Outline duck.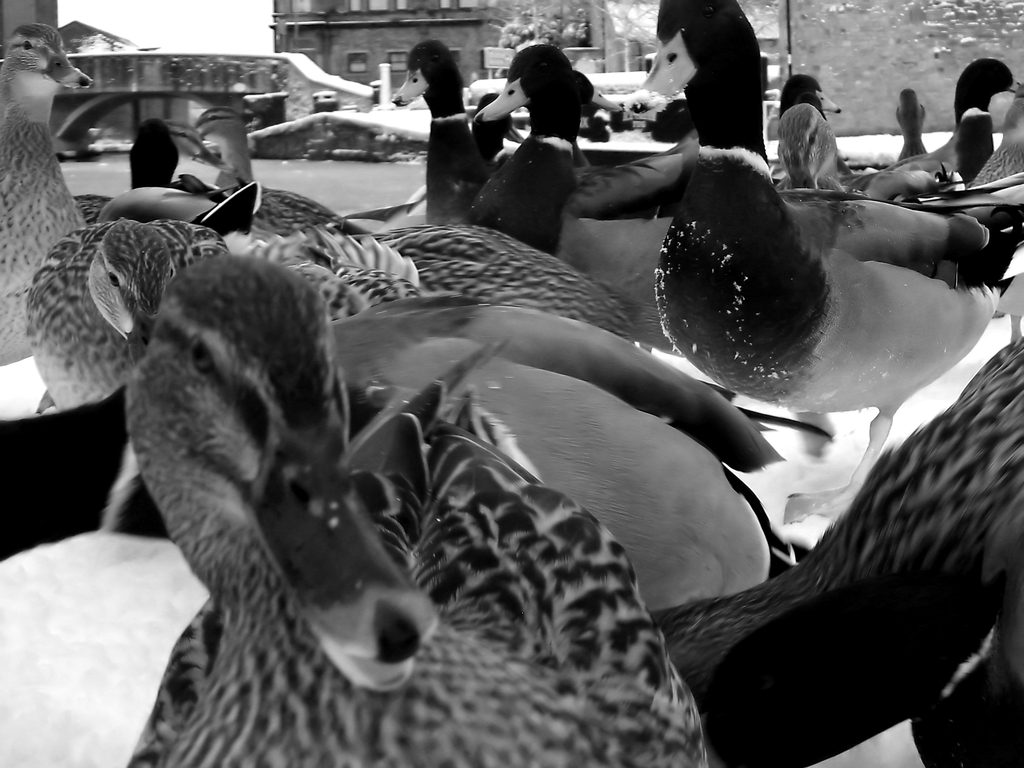
Outline: x1=768, y1=79, x2=834, y2=168.
